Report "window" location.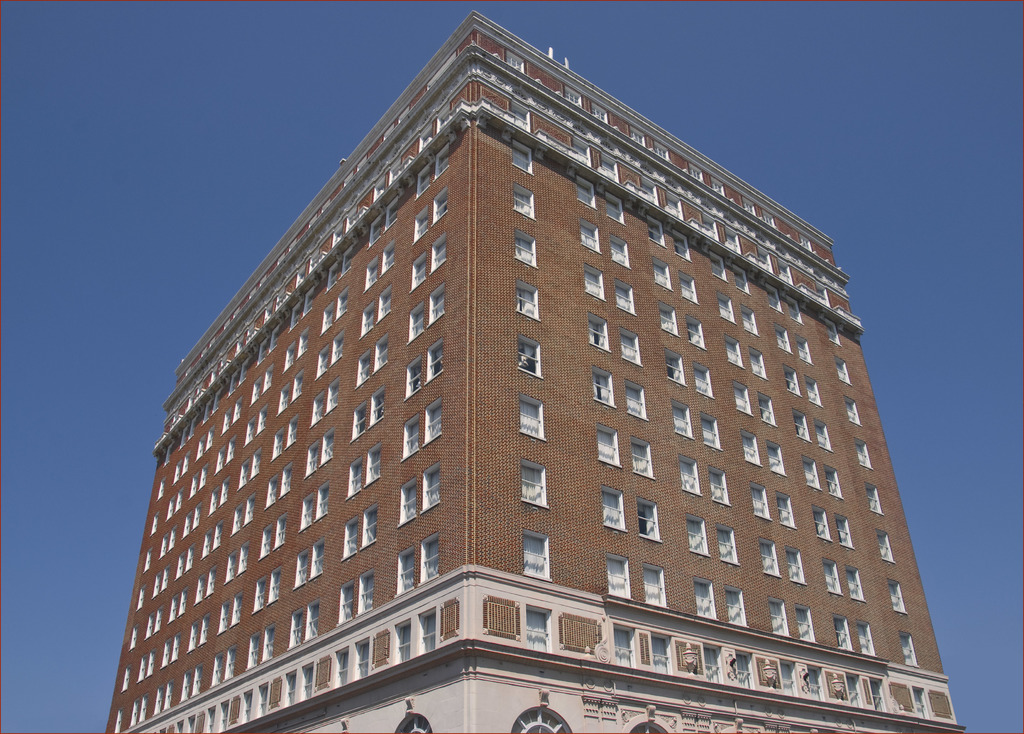
Report: bbox(570, 175, 598, 208).
